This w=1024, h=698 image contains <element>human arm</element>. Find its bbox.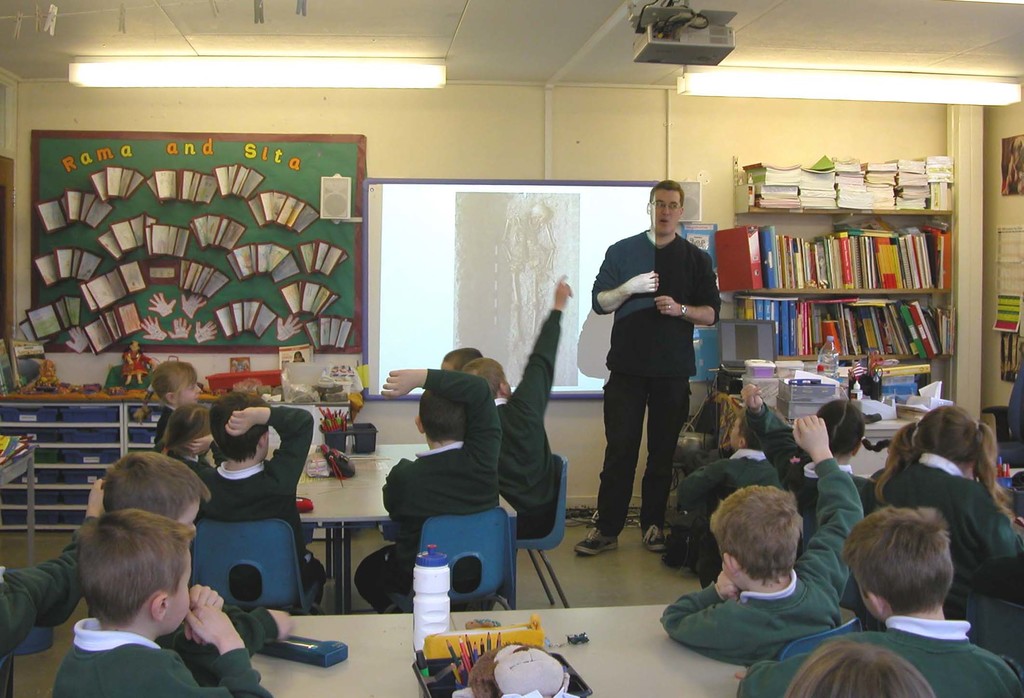
[164, 602, 296, 683].
